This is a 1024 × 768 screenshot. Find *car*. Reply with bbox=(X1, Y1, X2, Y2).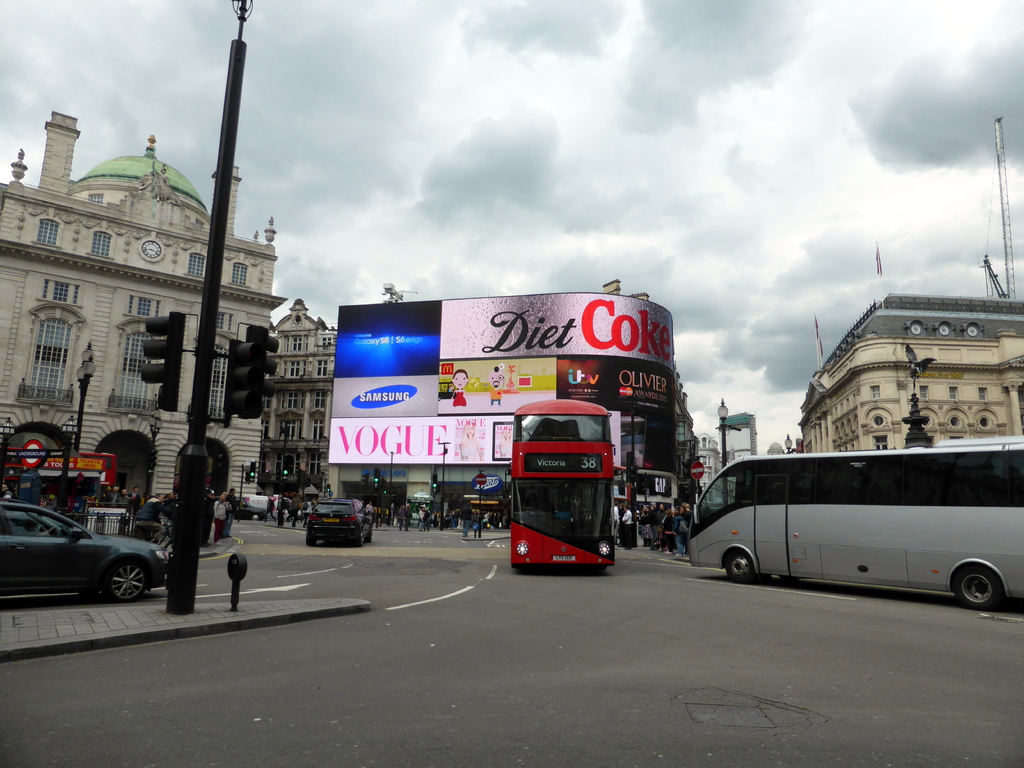
bbox=(304, 497, 374, 549).
